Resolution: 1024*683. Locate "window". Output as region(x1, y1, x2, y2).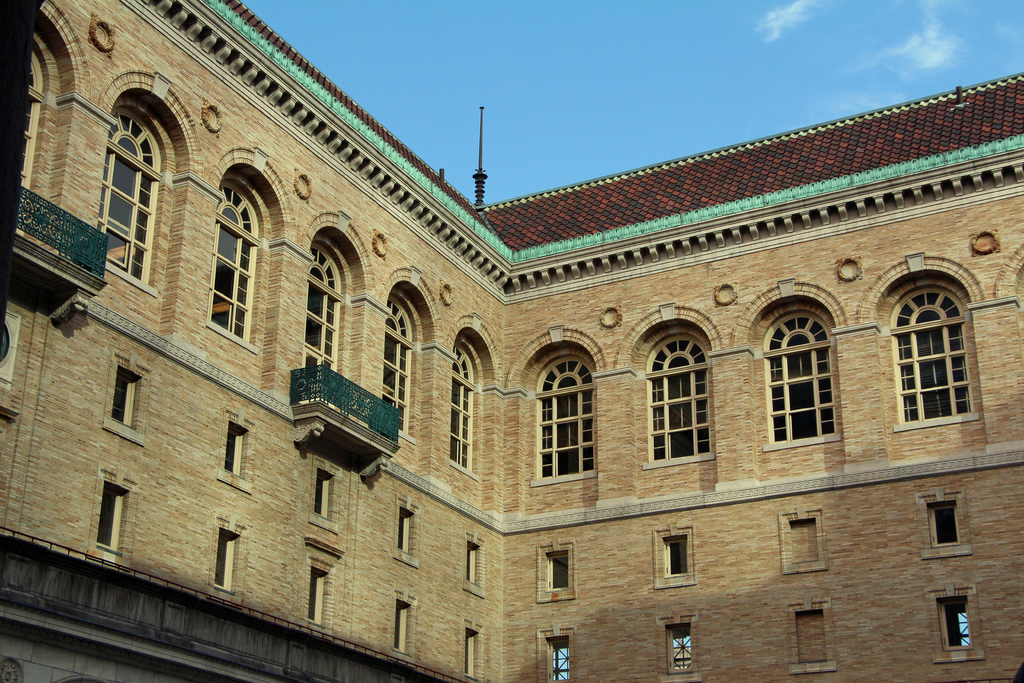
region(532, 534, 584, 605).
